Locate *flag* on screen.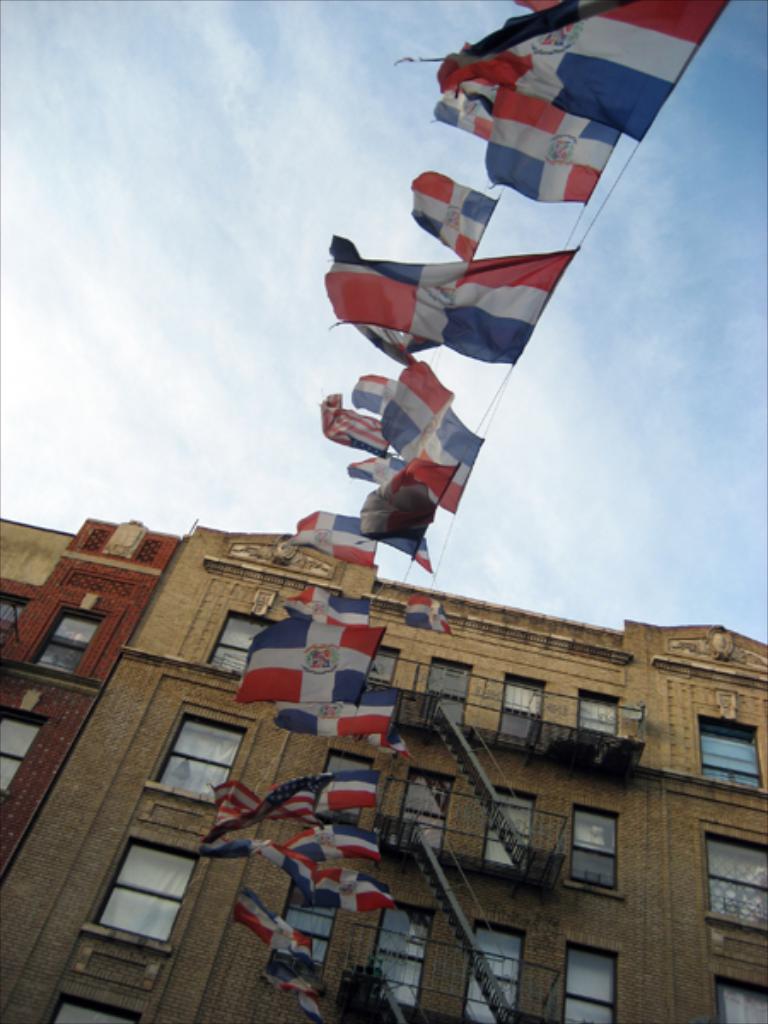
On screen at crop(292, 845, 393, 913).
